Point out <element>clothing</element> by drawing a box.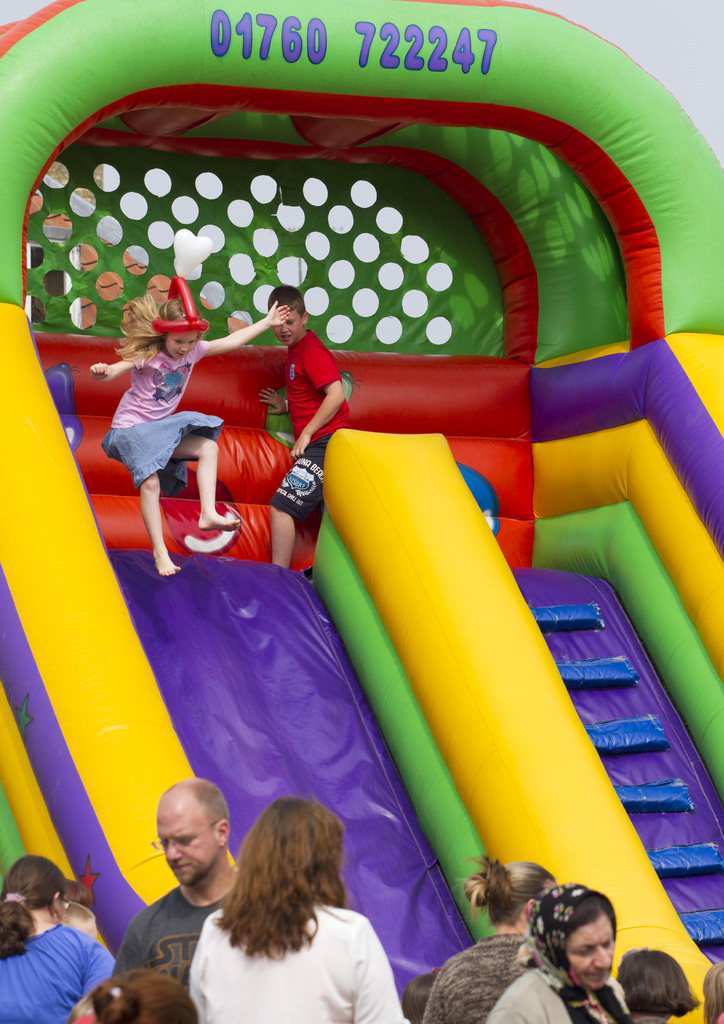
rect(487, 893, 637, 1023).
